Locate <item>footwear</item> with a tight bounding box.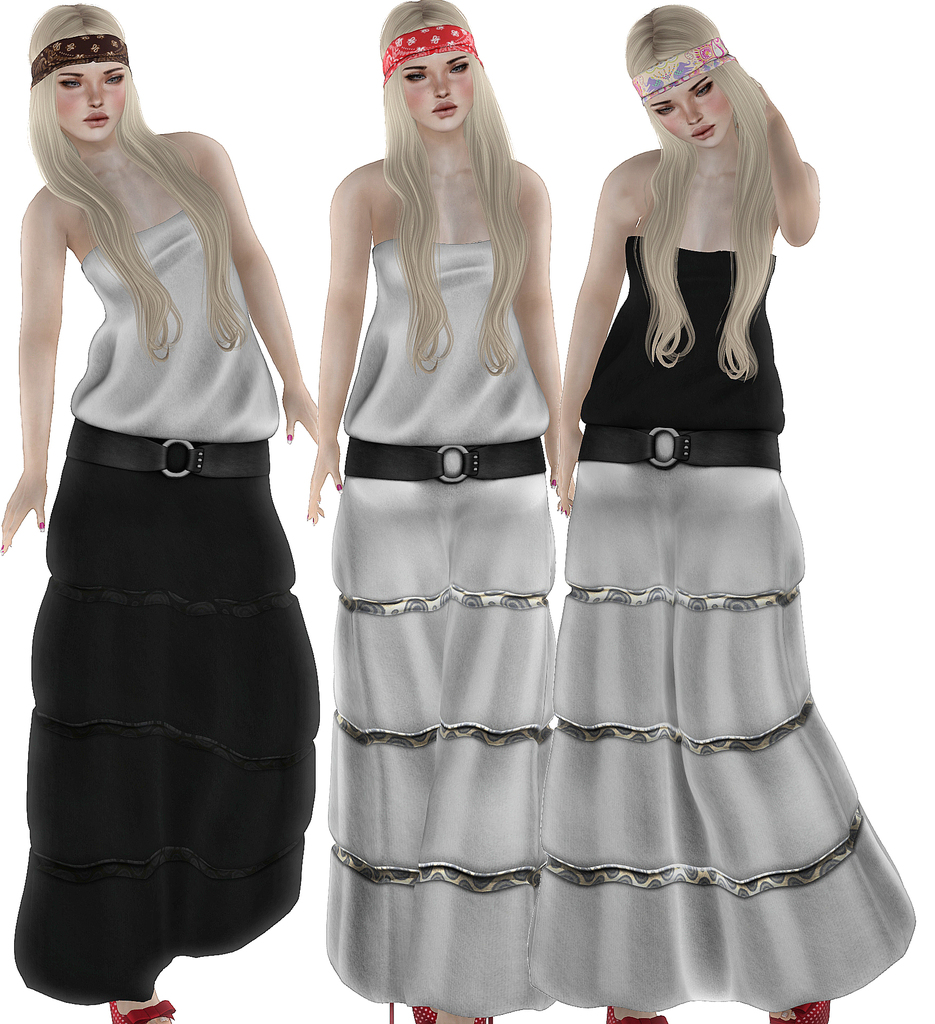
locate(389, 998, 491, 1023).
